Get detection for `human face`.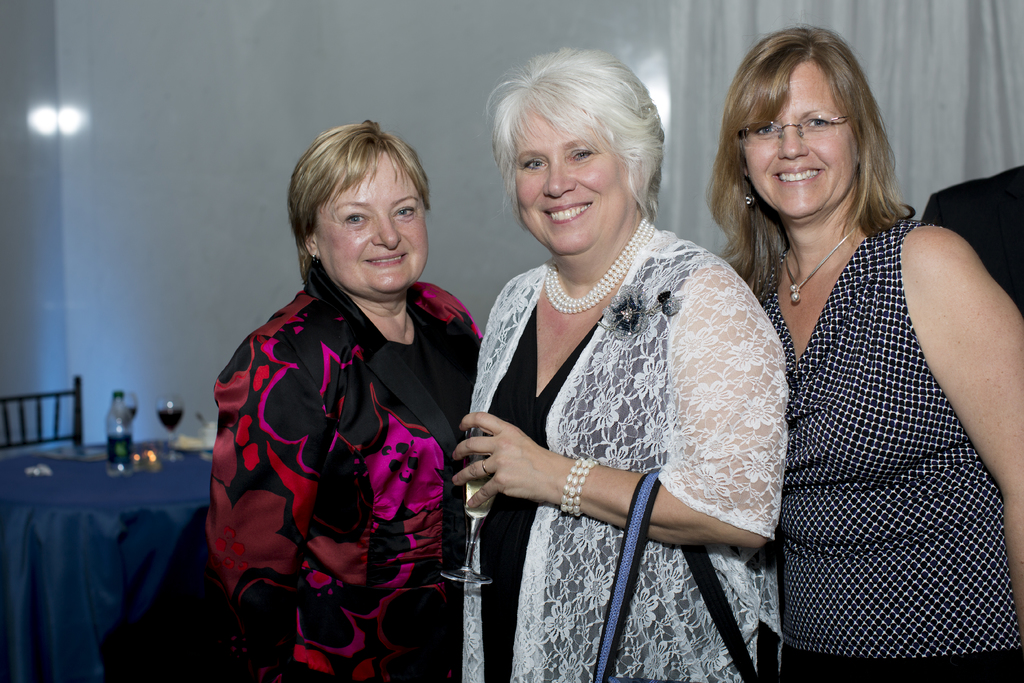
Detection: (514,110,628,252).
